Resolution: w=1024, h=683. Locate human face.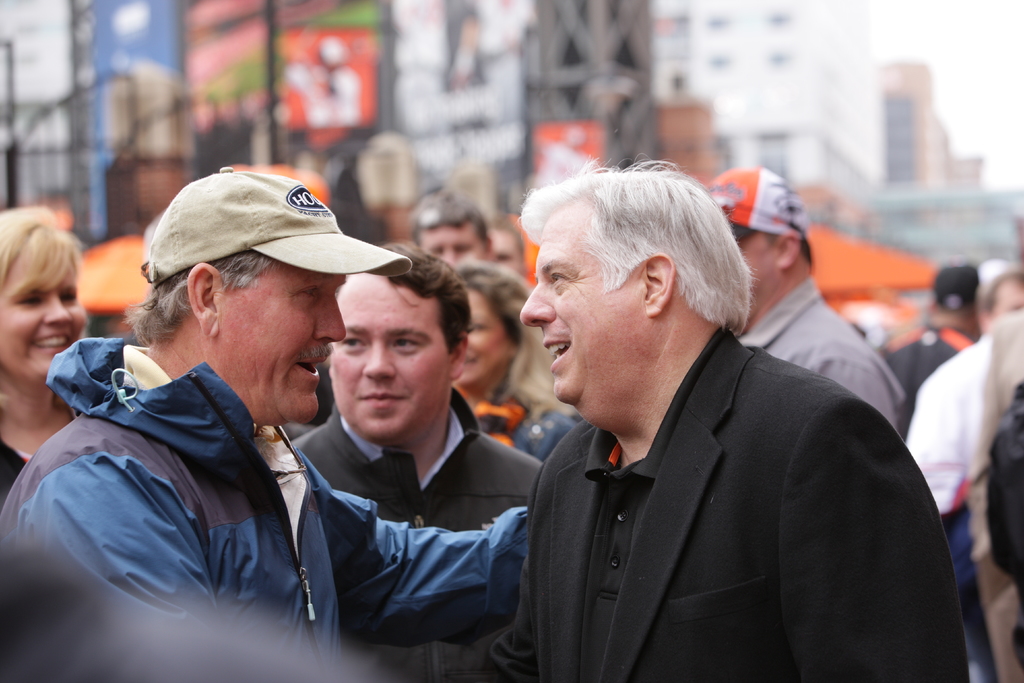
x1=458, y1=286, x2=511, y2=391.
